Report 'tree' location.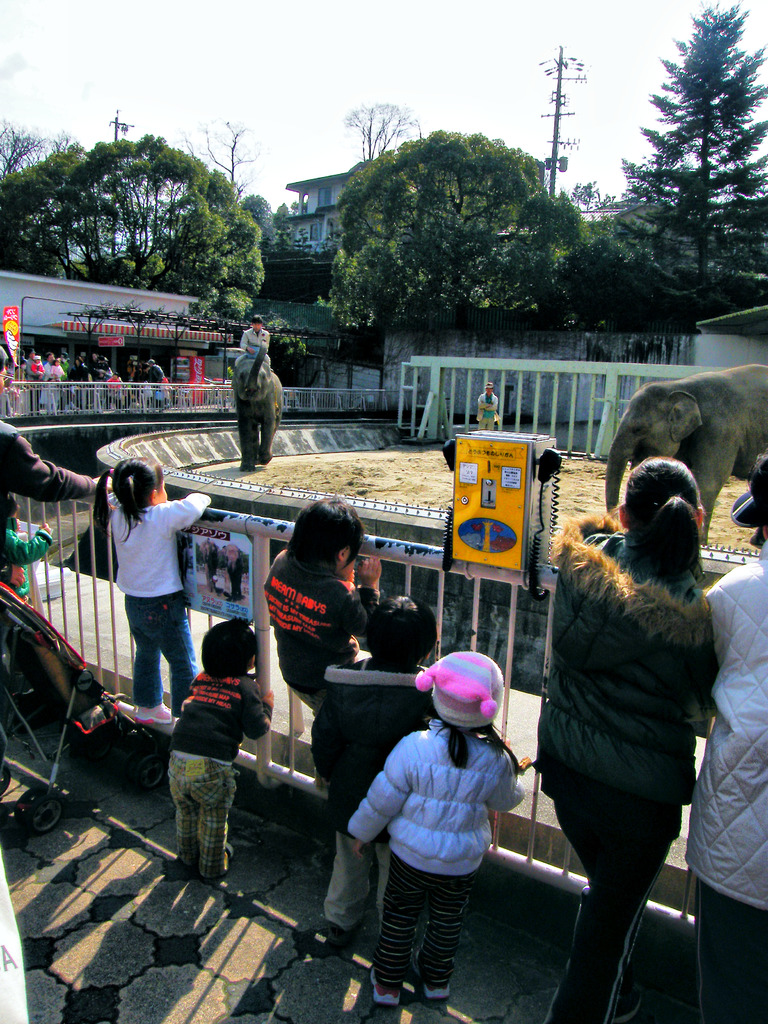
Report: select_region(328, 124, 595, 374).
